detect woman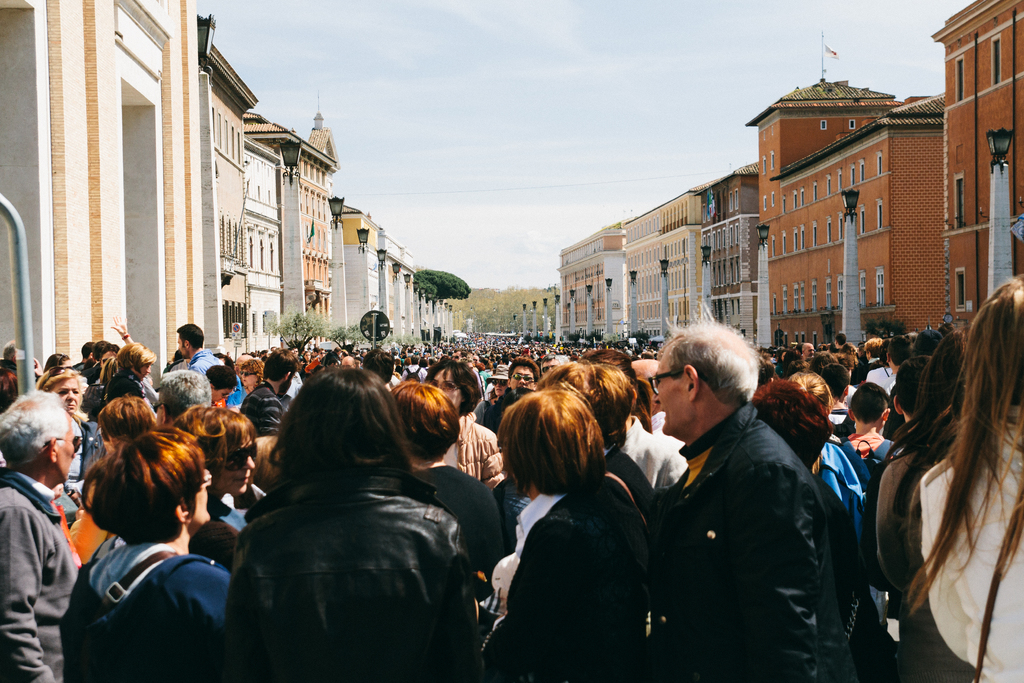
<region>899, 269, 1023, 682</region>
